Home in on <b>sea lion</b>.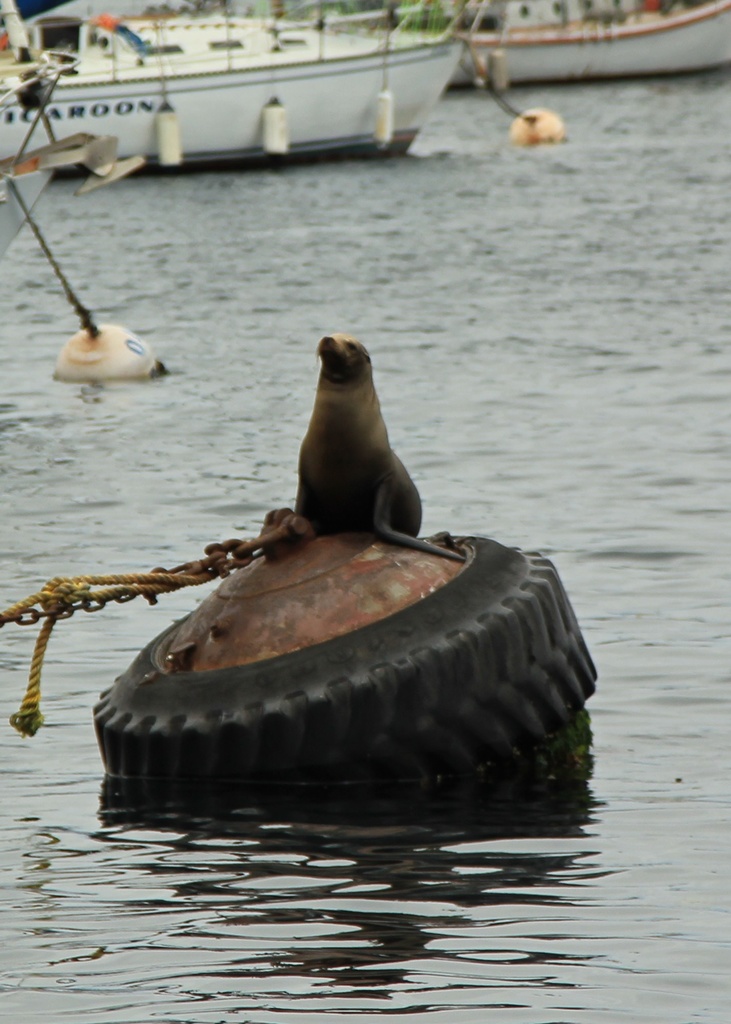
Homed in at <bbox>266, 333, 465, 561</bbox>.
